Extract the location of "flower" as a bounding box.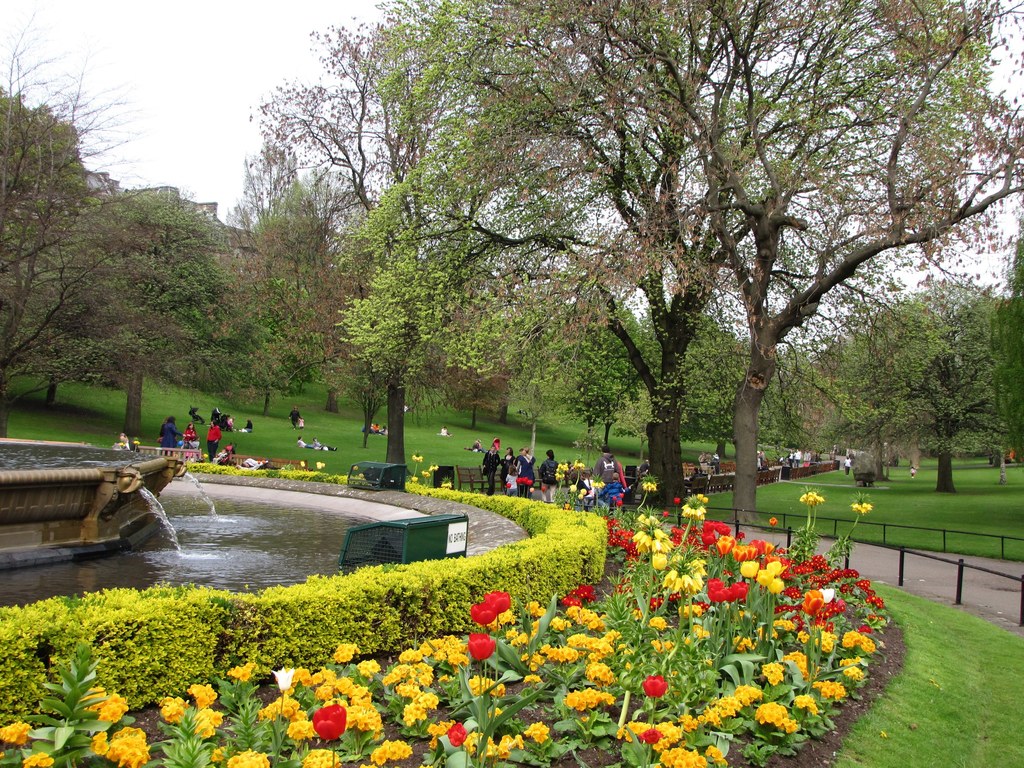
527/486/534/492.
